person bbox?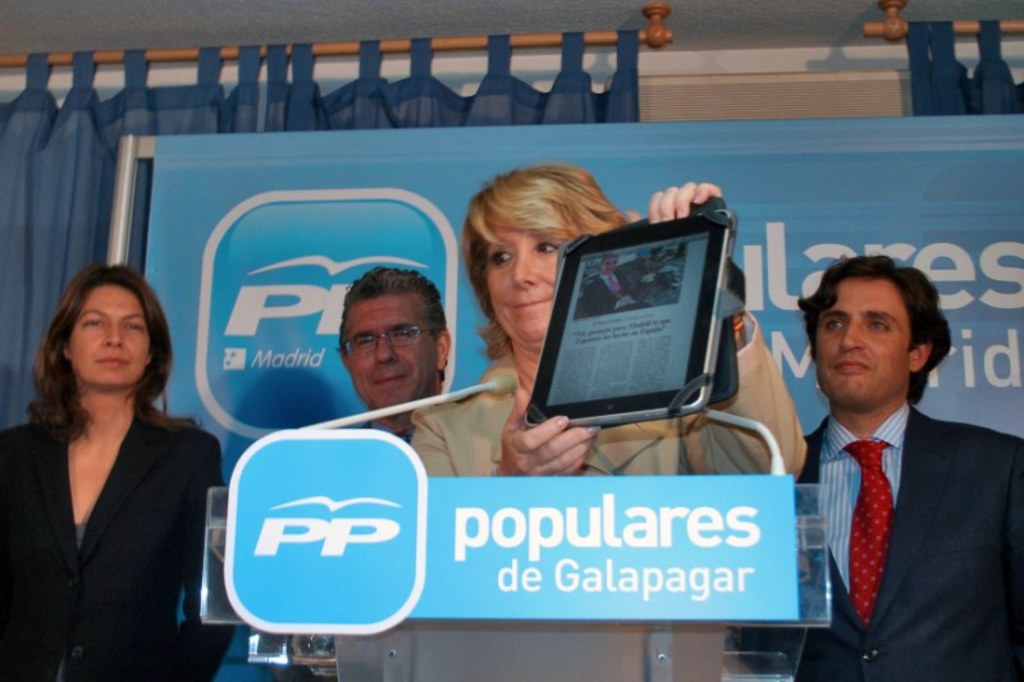
select_region(0, 265, 233, 681)
